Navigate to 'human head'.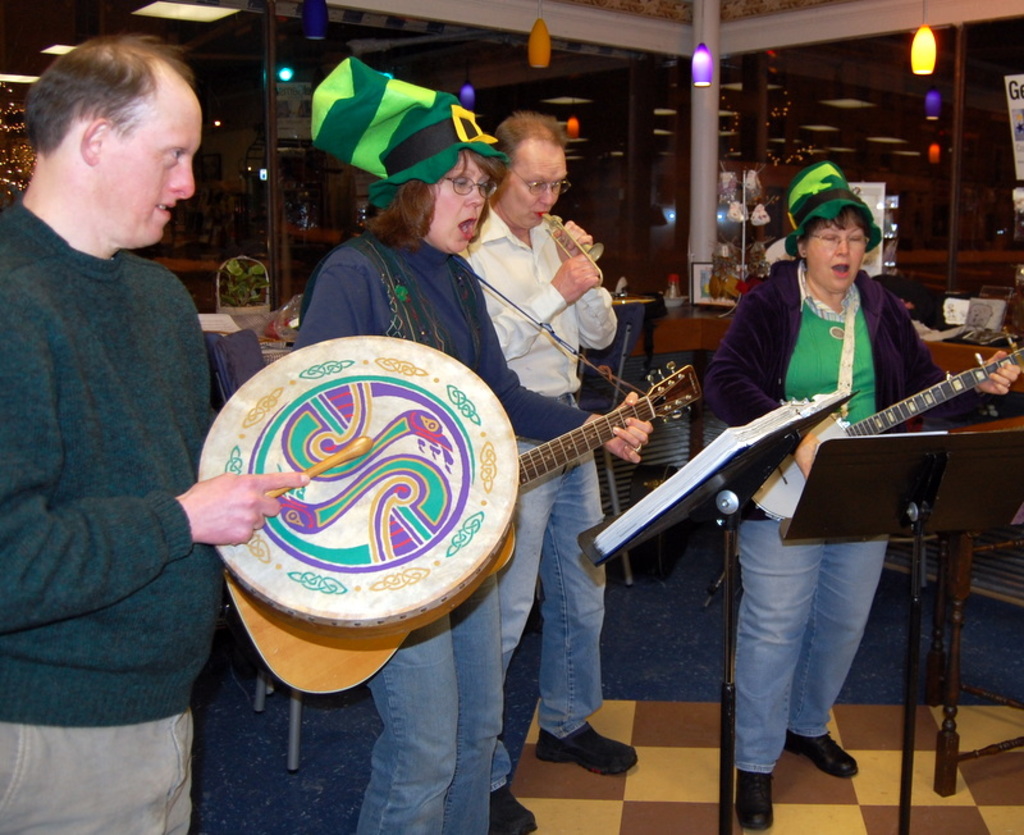
Navigation target: {"left": 310, "top": 54, "right": 511, "bottom": 255}.
